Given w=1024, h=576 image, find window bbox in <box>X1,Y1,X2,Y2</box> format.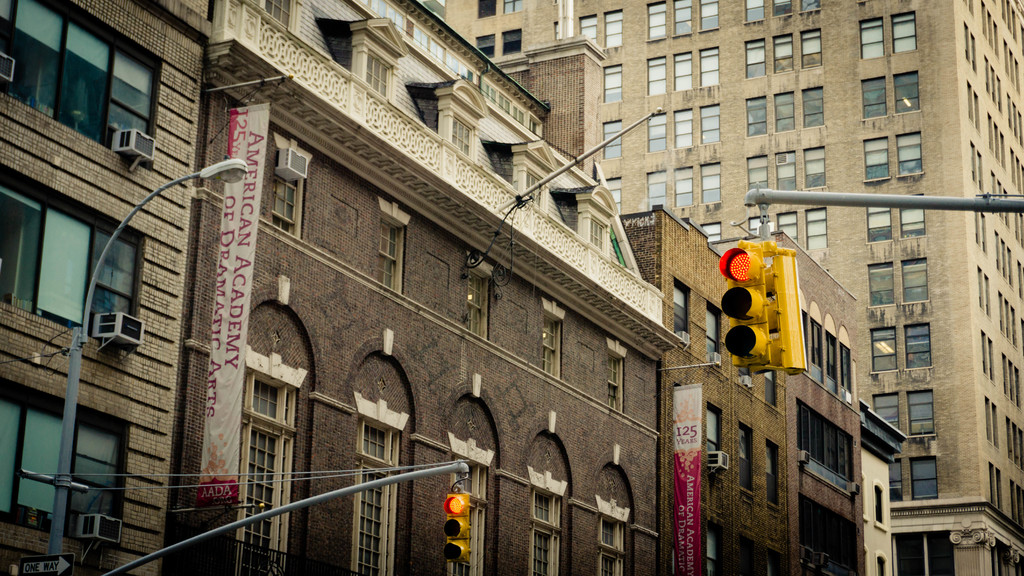
<box>805,88,824,126</box>.
